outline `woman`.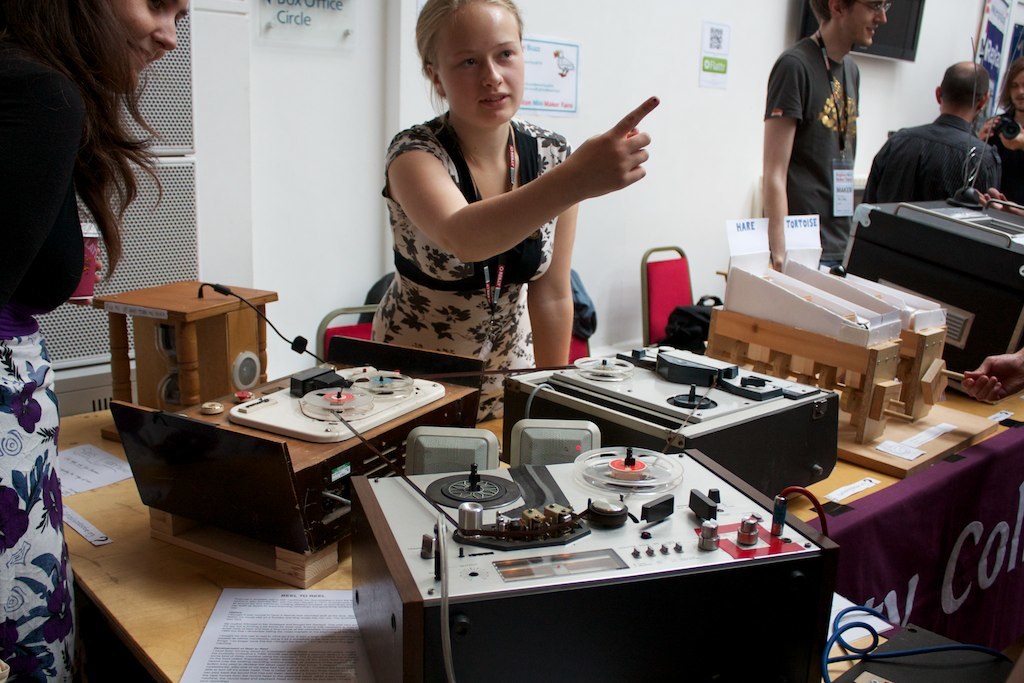
Outline: <region>0, 0, 197, 682</region>.
